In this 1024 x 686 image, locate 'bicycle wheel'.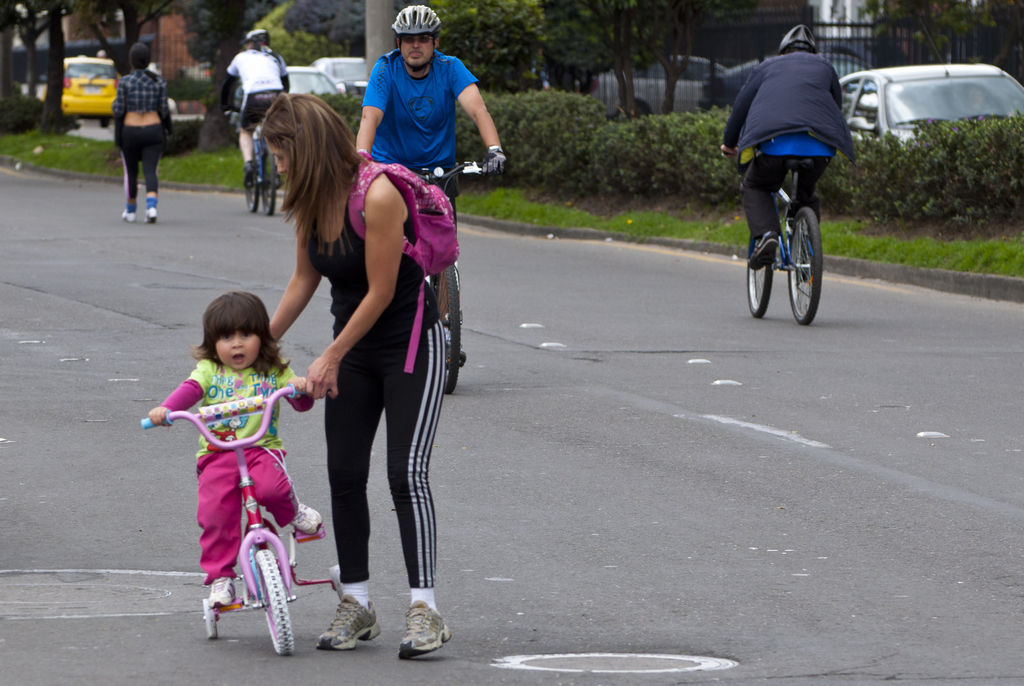
Bounding box: (left=200, top=600, right=218, bottom=642).
